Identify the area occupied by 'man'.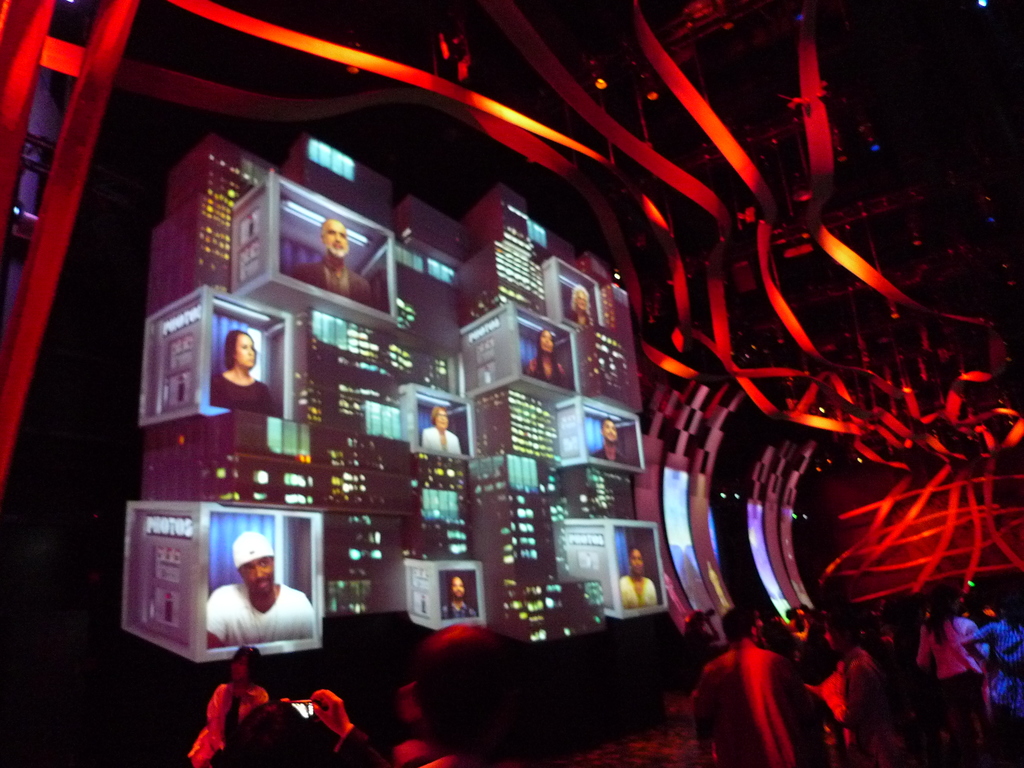
Area: 688, 604, 824, 767.
